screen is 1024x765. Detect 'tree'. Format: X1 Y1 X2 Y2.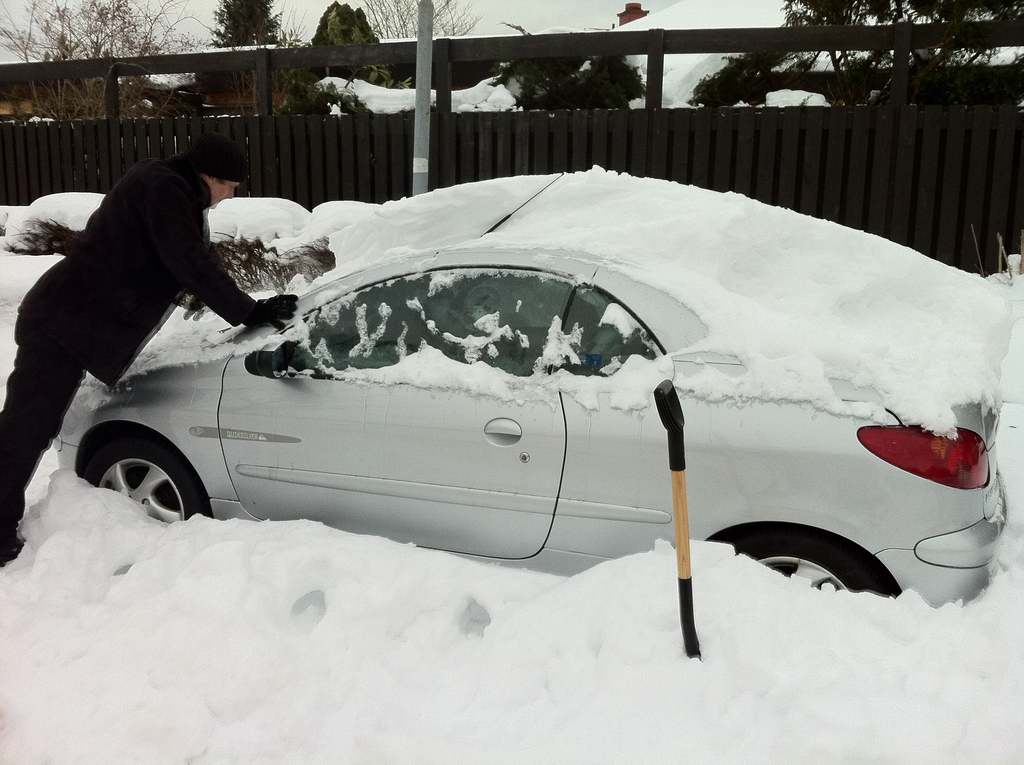
358 0 484 38.
